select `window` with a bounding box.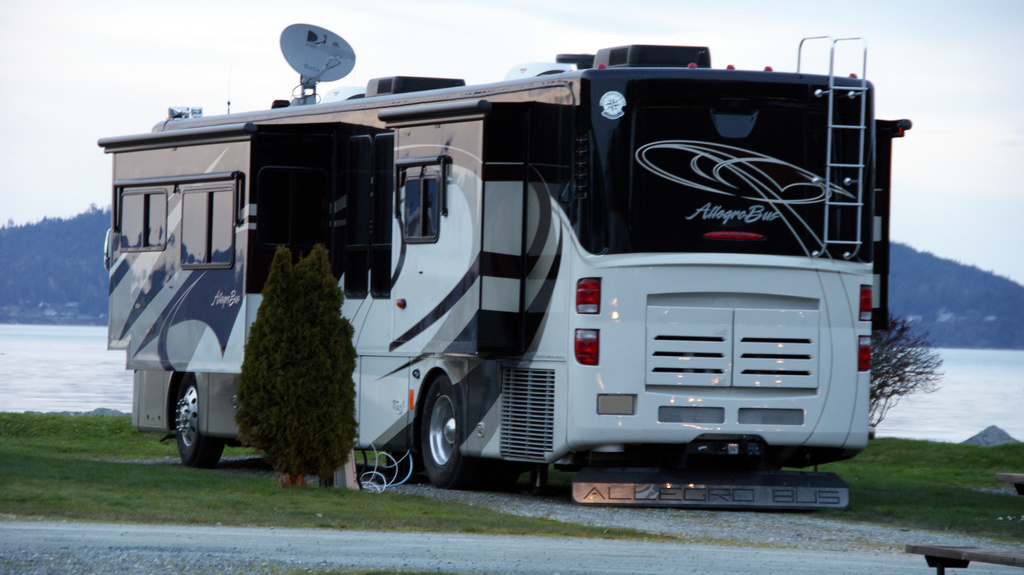
114:182:173:250.
